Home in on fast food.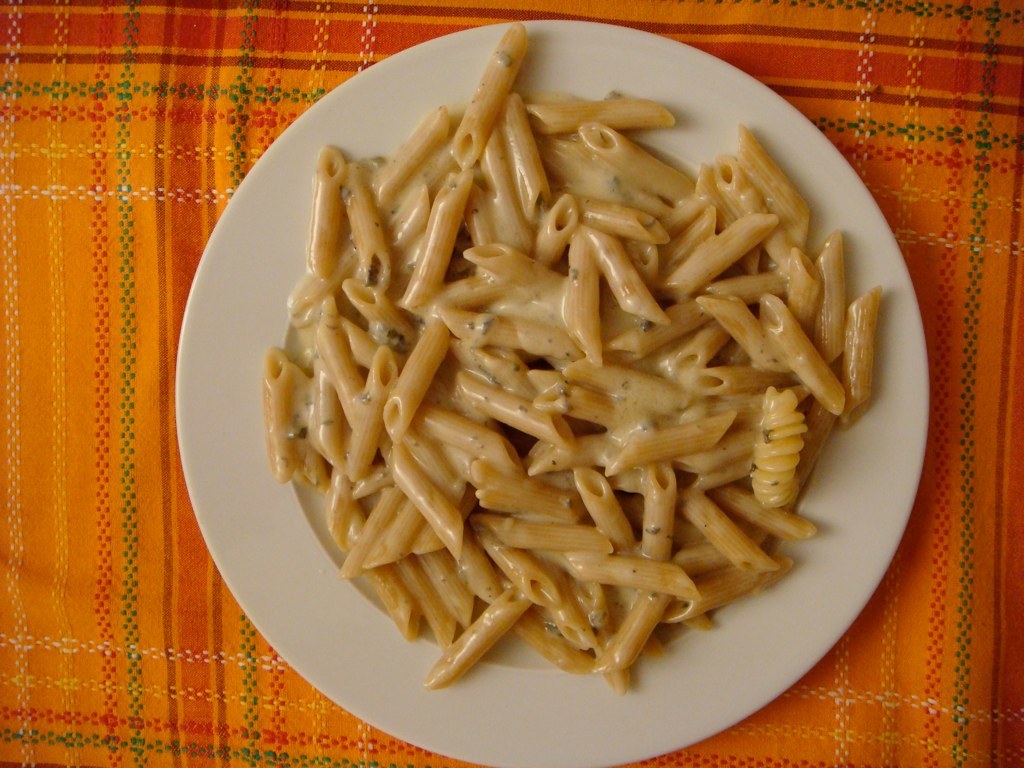
Homed in at 713:271:783:303.
